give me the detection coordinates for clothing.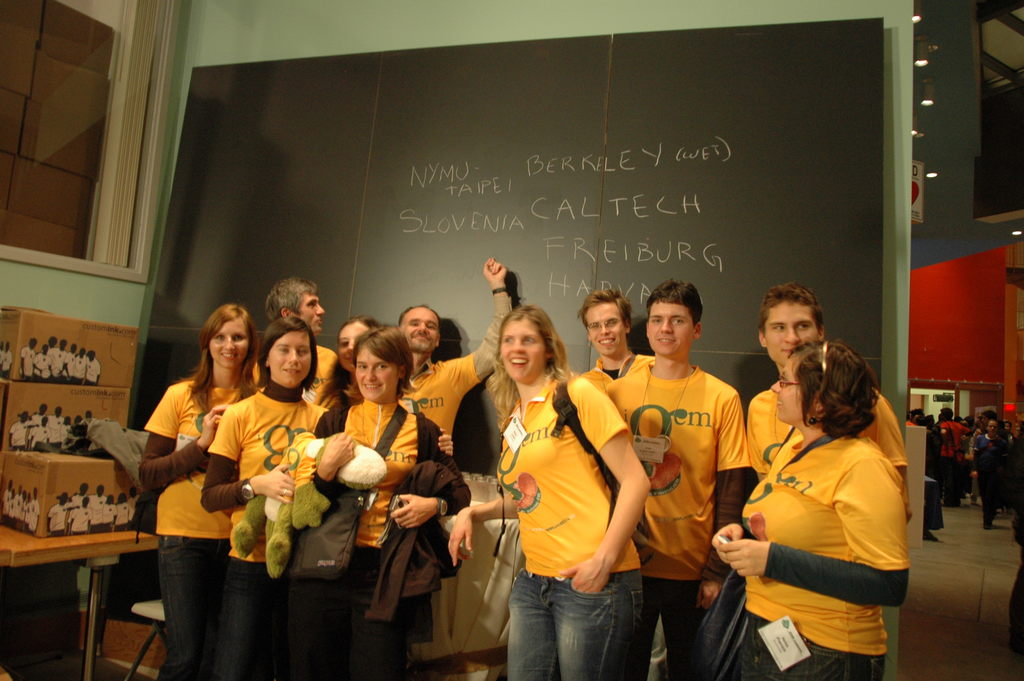
251,336,346,404.
